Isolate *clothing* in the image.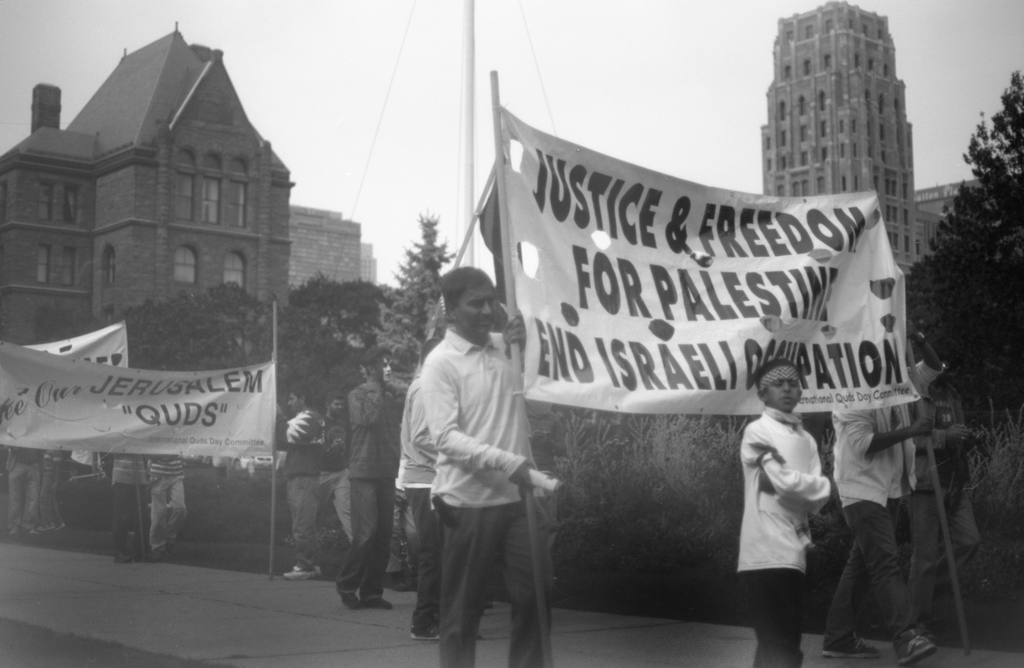
Isolated region: [x1=838, y1=352, x2=952, y2=651].
